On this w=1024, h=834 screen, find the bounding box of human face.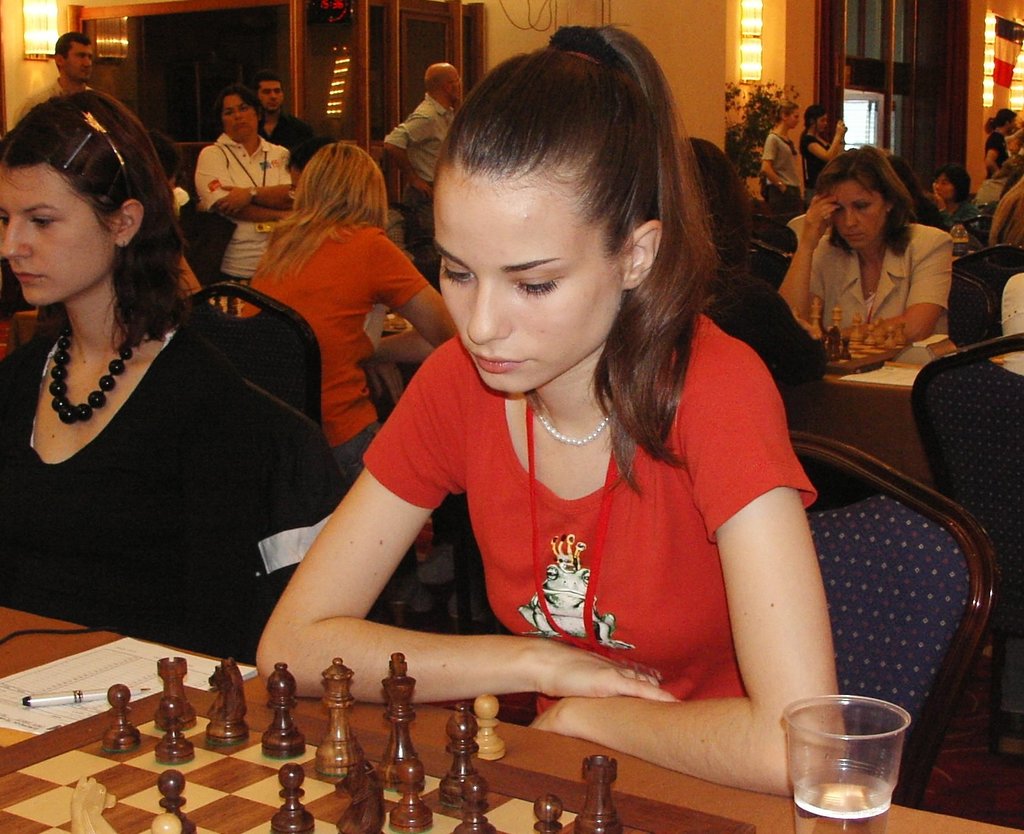
Bounding box: l=257, t=82, r=283, b=113.
